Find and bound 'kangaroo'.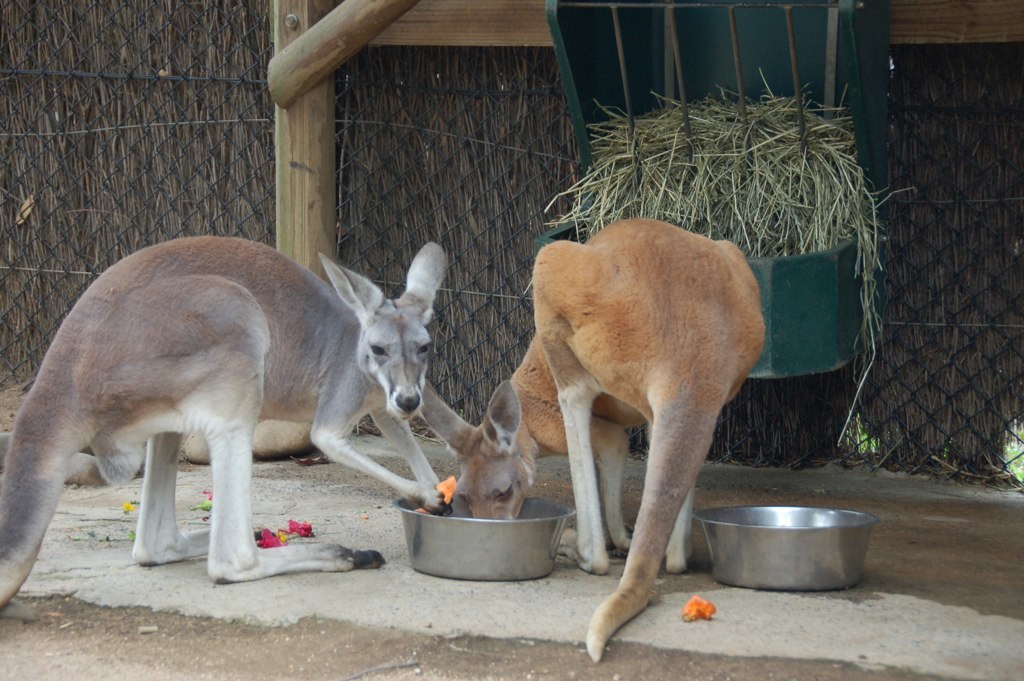
Bound: (x1=412, y1=211, x2=761, y2=660).
